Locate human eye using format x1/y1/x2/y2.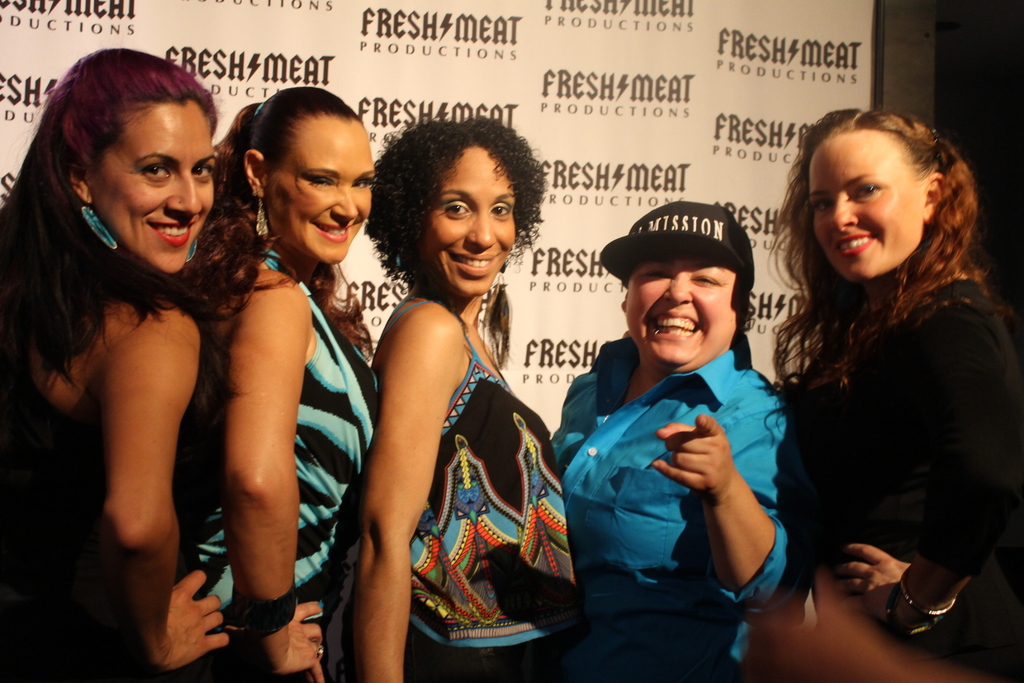
816/198/836/212.
